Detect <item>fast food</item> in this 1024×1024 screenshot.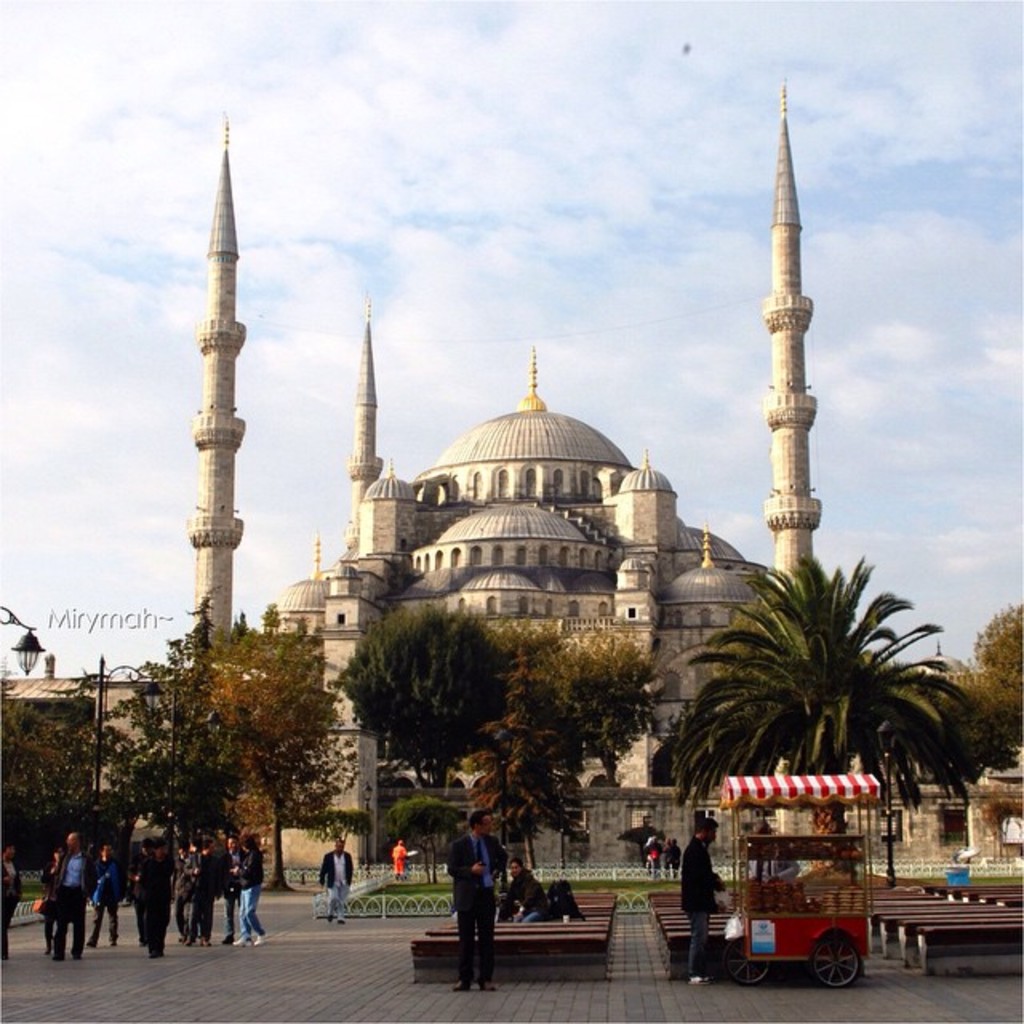
Detection: BBox(746, 872, 864, 914).
